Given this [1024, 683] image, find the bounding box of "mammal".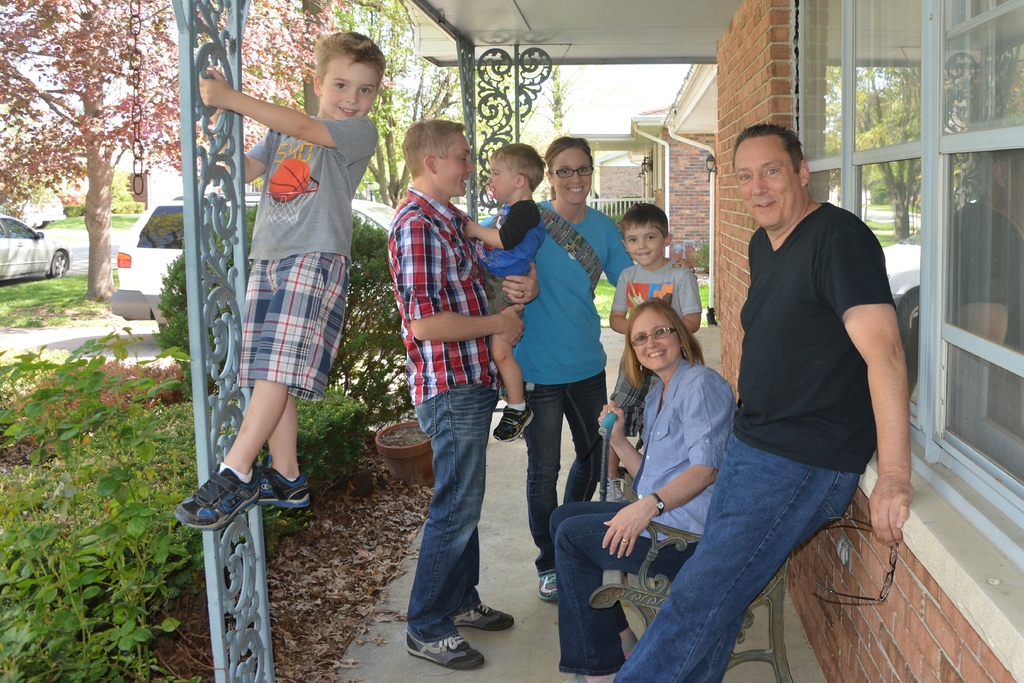
(left=548, top=293, right=740, bottom=682).
